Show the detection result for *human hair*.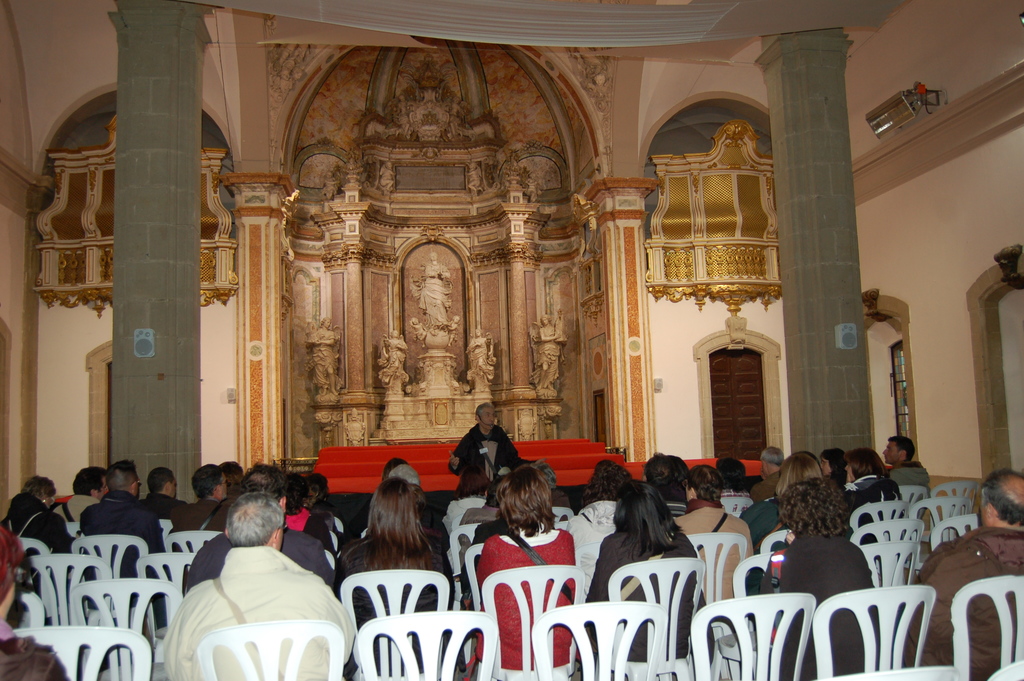
rect(719, 448, 751, 491).
